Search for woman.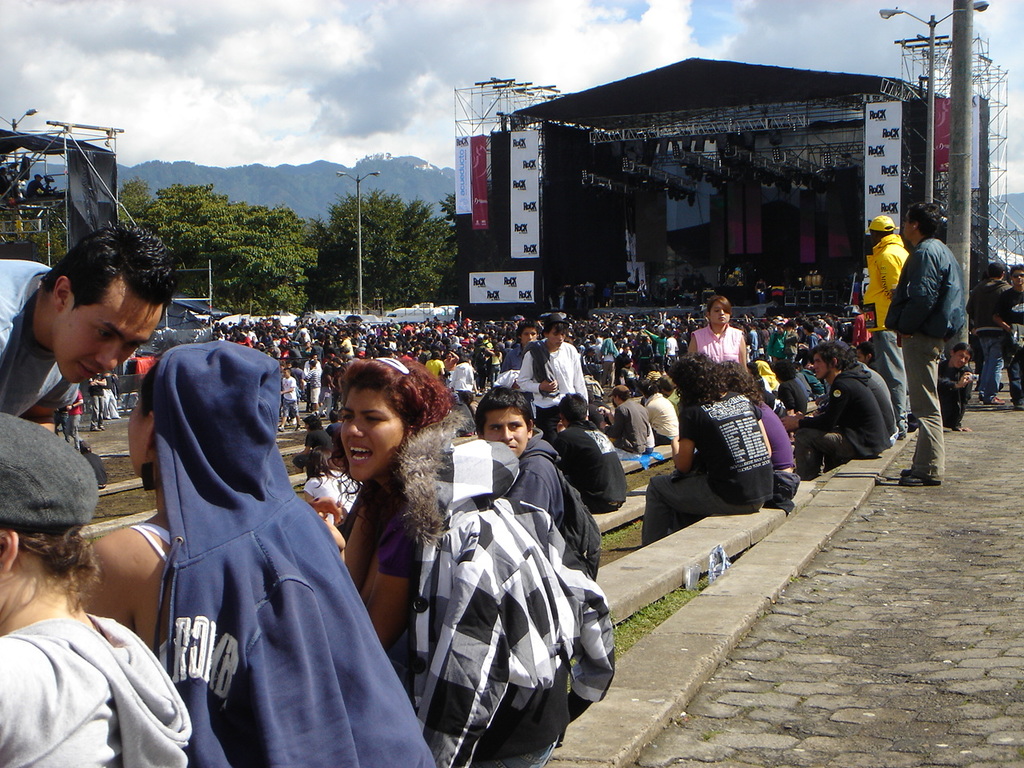
Found at Rect(79, 345, 436, 767).
